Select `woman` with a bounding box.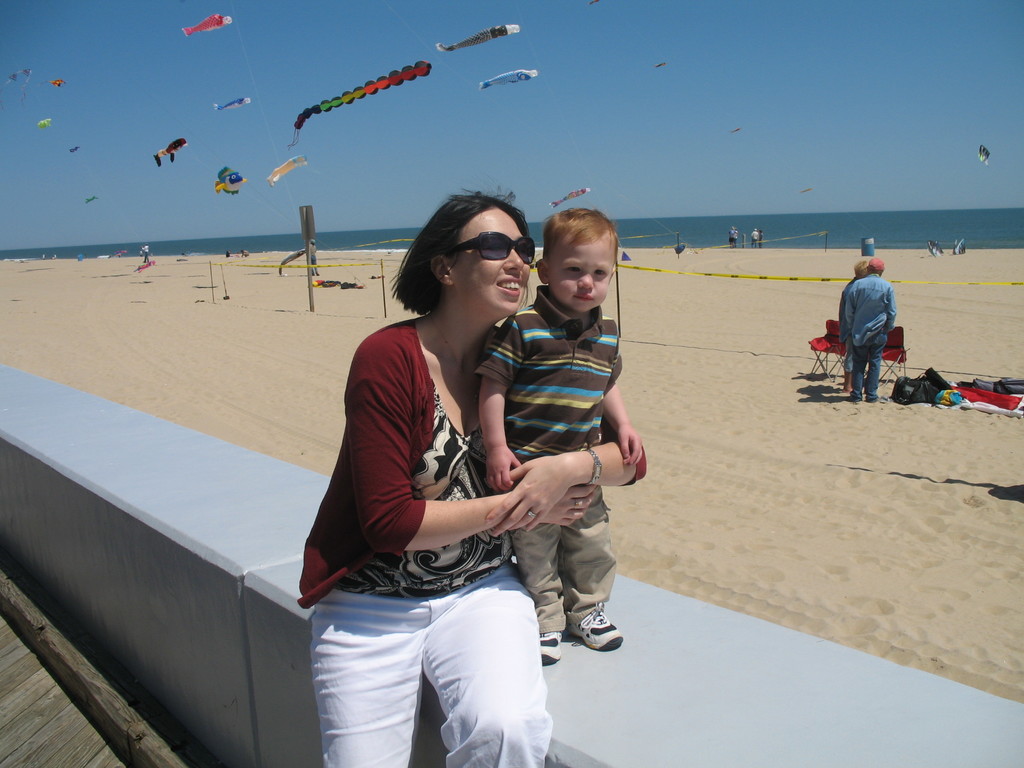
[297,197,598,764].
